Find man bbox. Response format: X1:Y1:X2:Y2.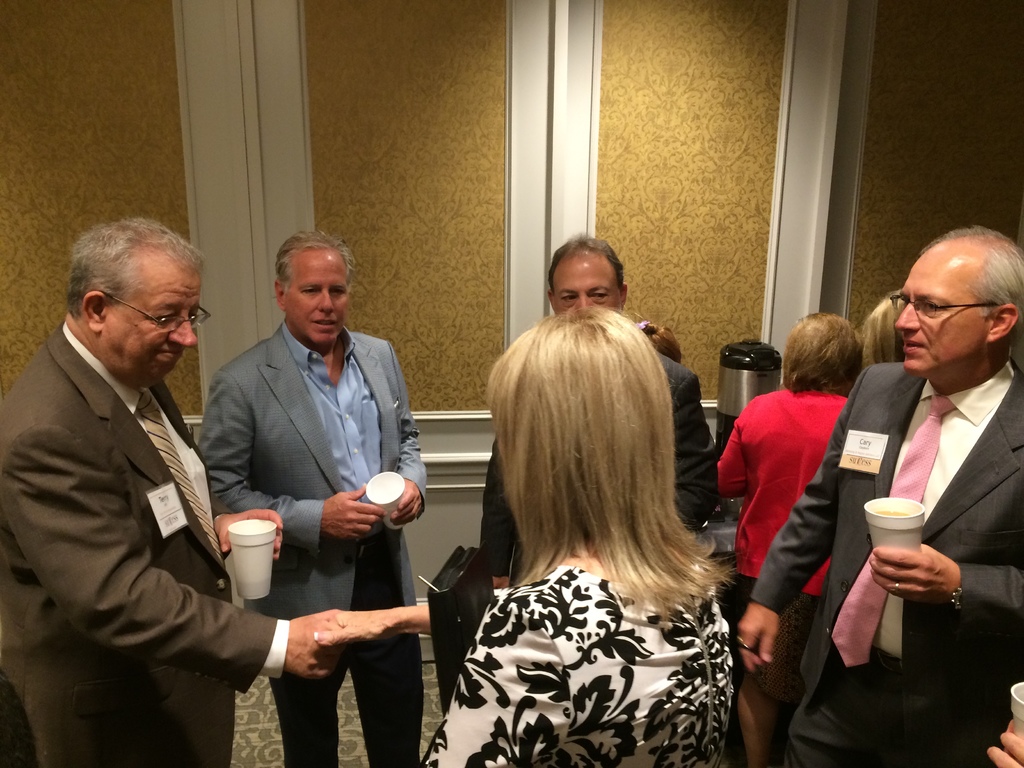
481:232:724:581.
